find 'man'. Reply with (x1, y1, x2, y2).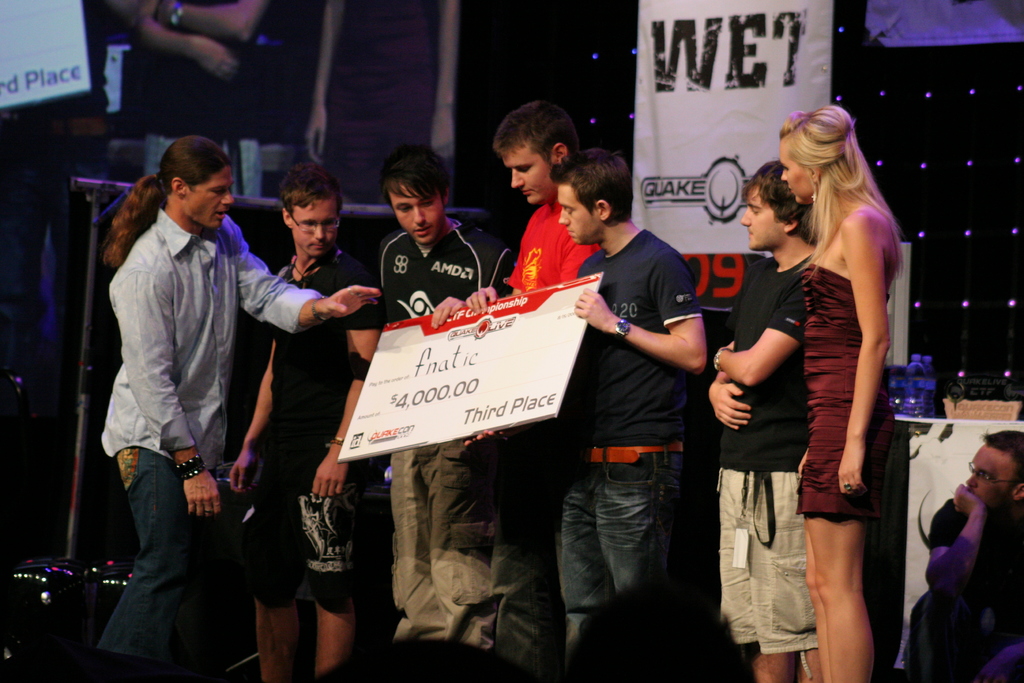
(910, 427, 1020, 678).
